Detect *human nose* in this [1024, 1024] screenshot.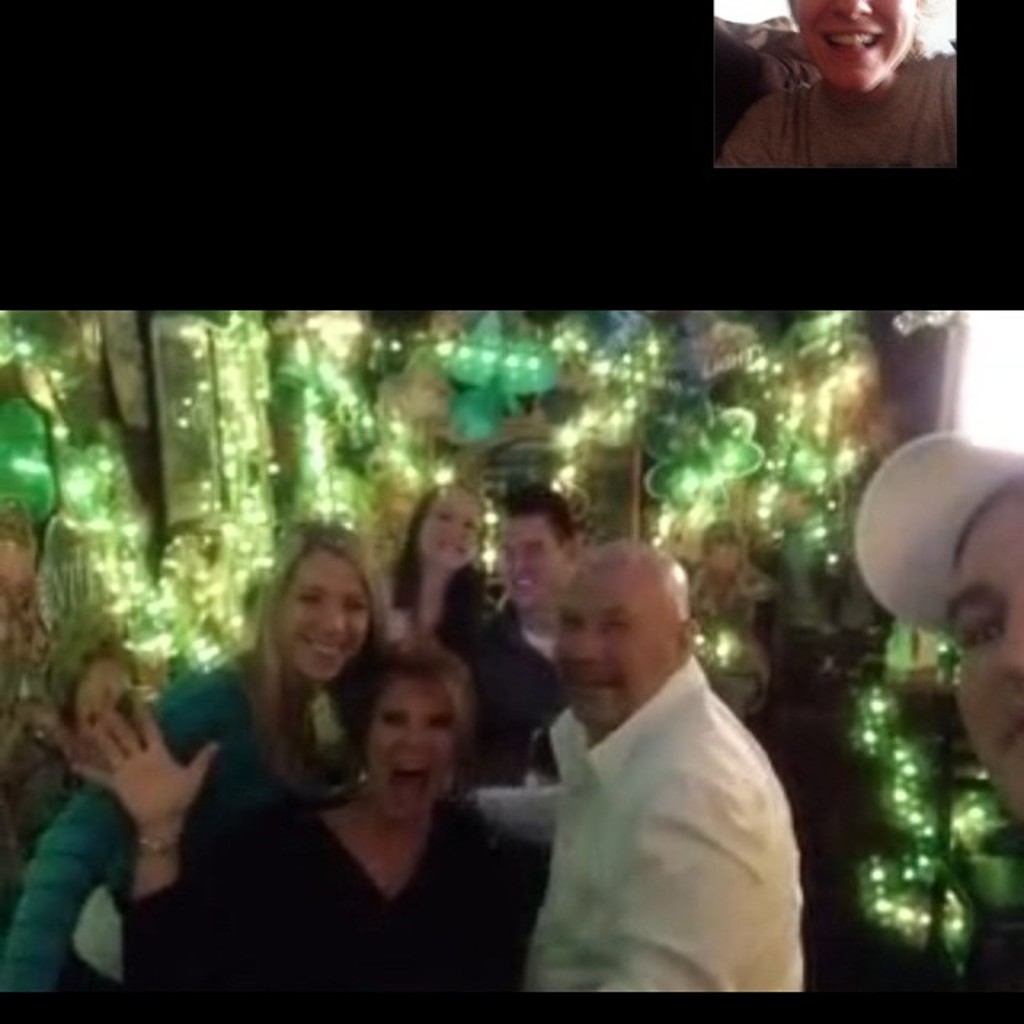
Detection: [512, 547, 530, 571].
